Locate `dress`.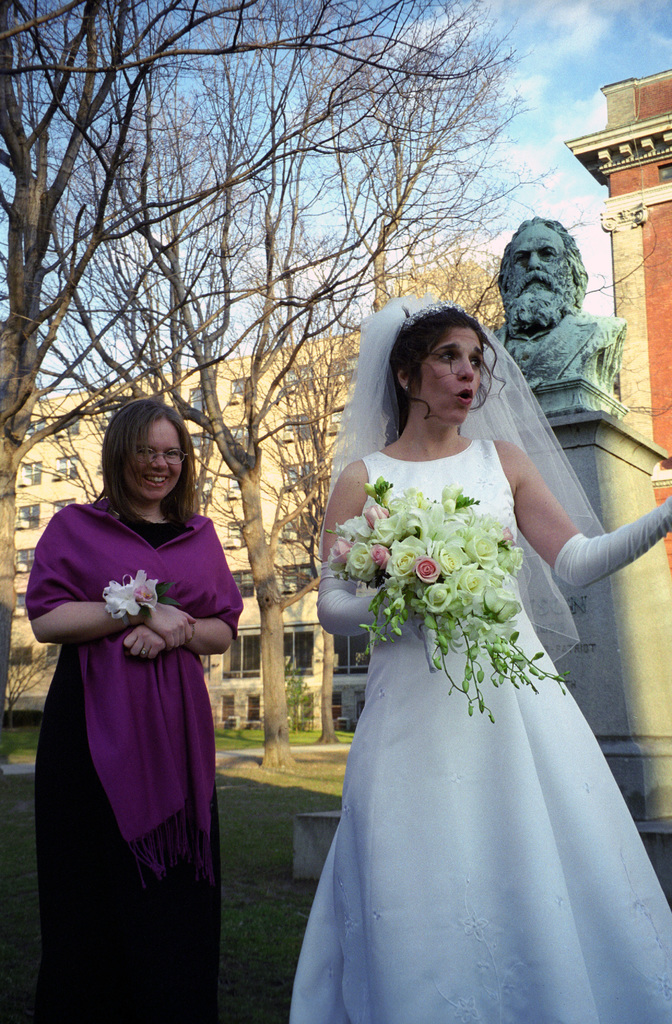
Bounding box: l=290, t=435, r=671, b=1023.
